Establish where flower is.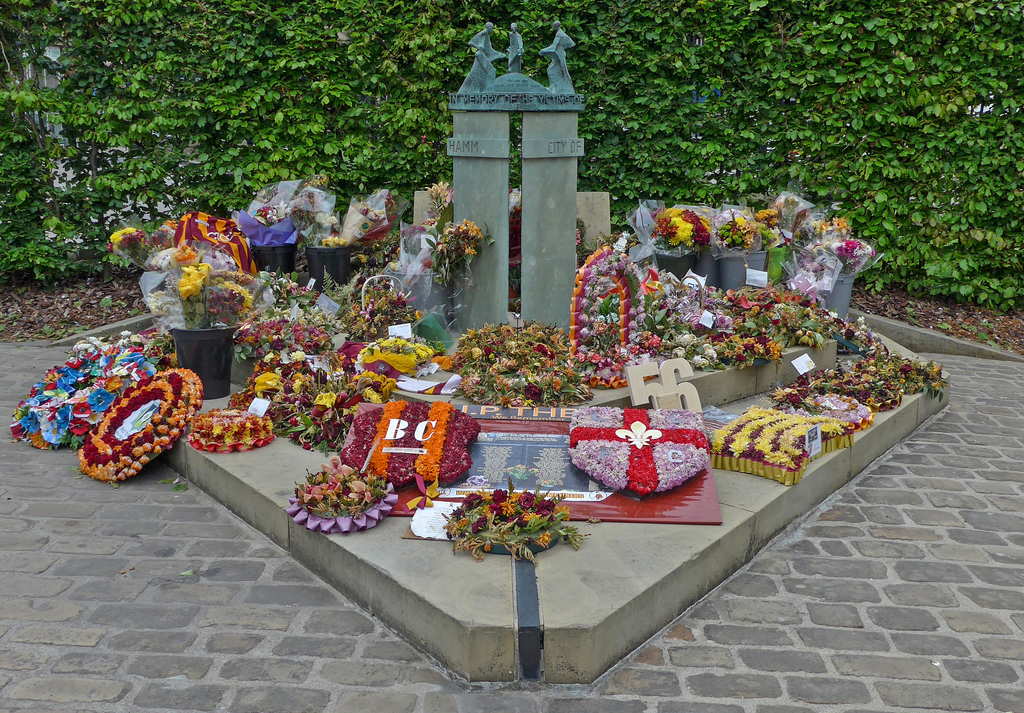
Established at <region>488, 487, 506, 502</region>.
